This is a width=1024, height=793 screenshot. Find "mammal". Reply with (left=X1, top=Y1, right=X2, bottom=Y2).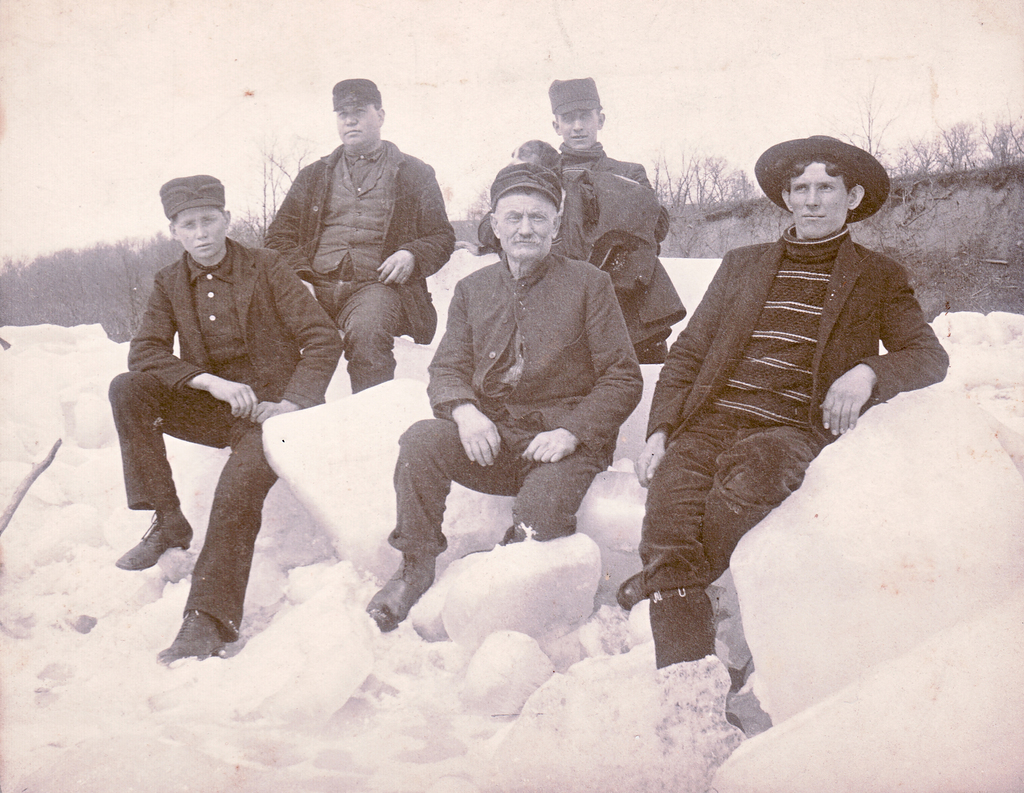
(left=103, top=174, right=342, bottom=662).
